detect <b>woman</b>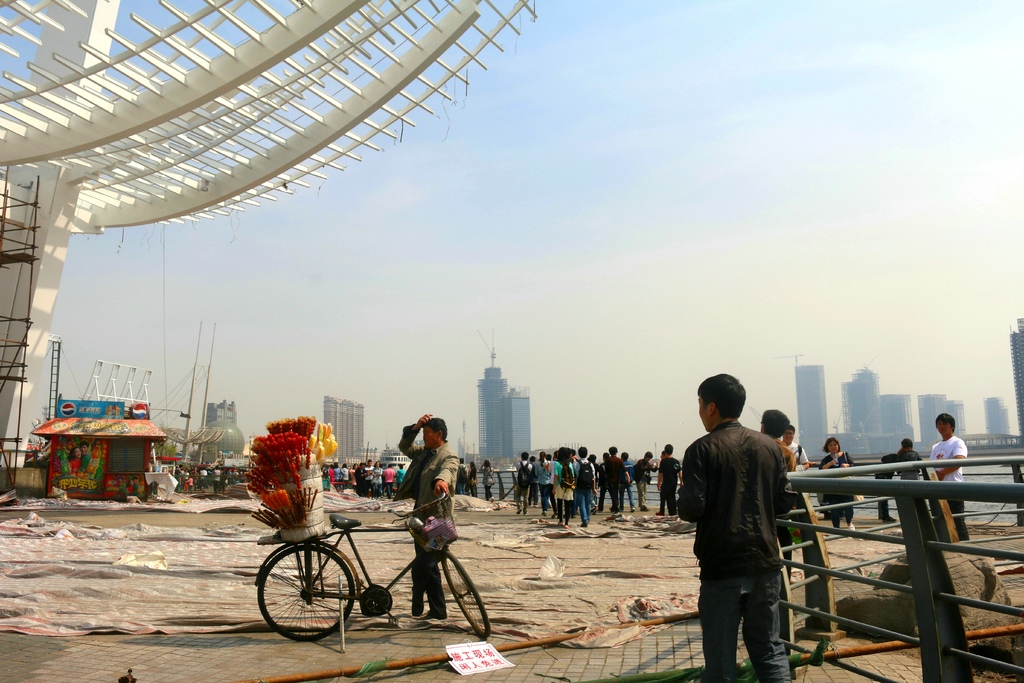
rect(73, 448, 83, 473)
